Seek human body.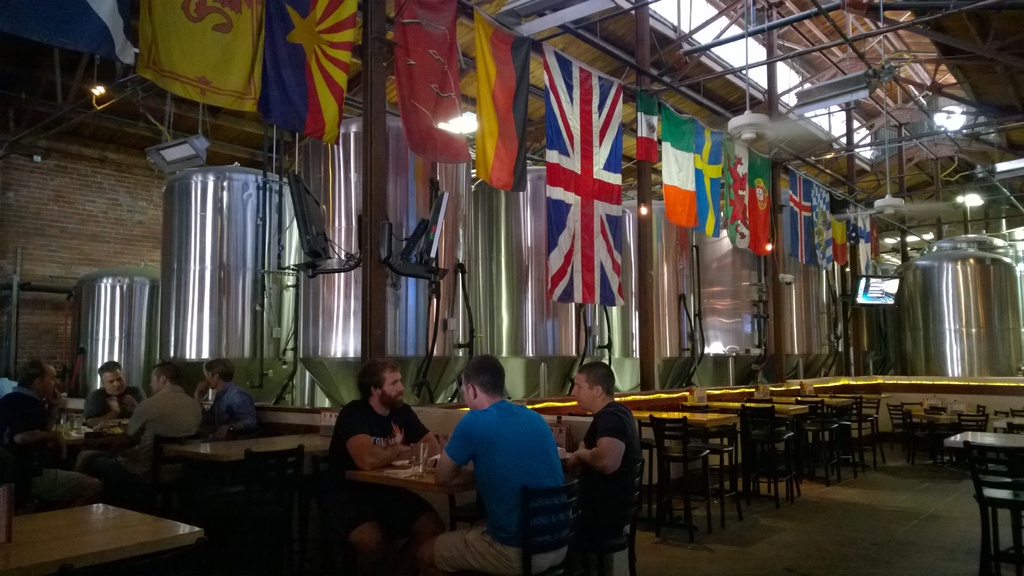
x1=198 y1=380 x2=263 y2=443.
